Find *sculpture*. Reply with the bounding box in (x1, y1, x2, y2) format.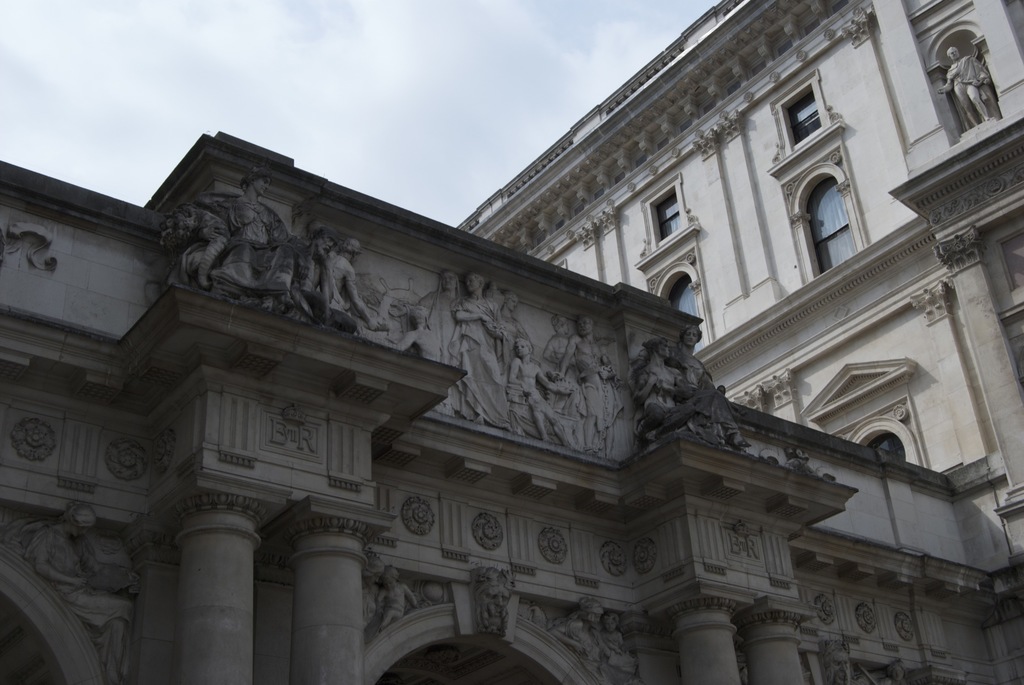
(552, 590, 598, 681).
